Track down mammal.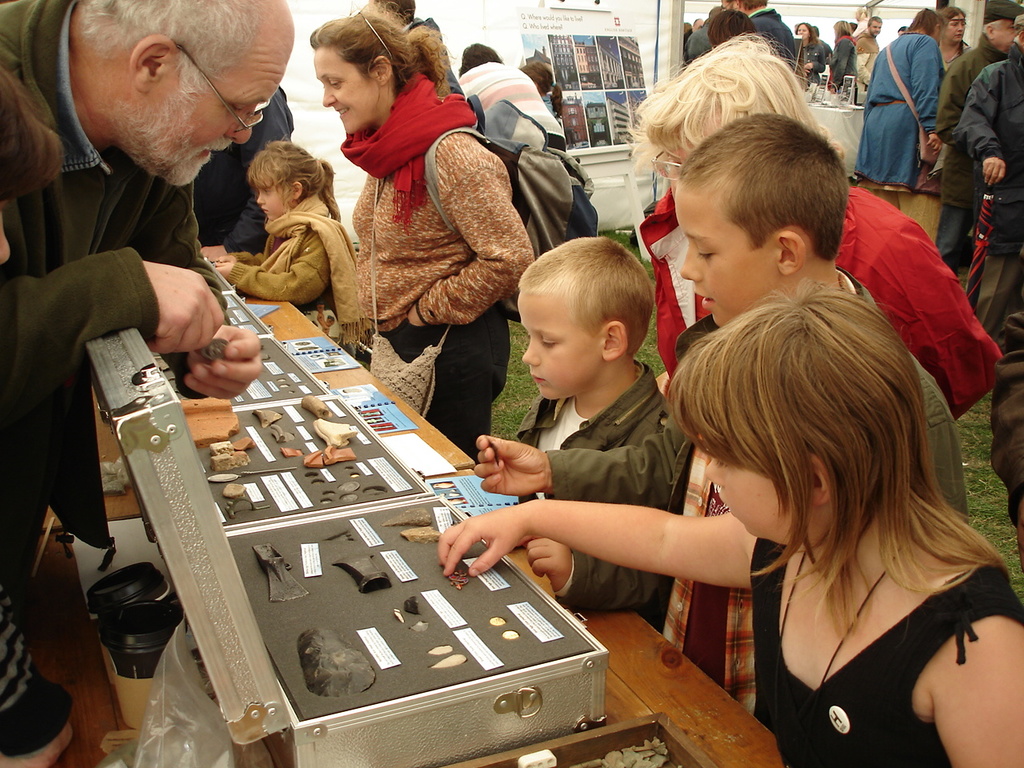
Tracked to l=306, t=41, r=530, b=465.
